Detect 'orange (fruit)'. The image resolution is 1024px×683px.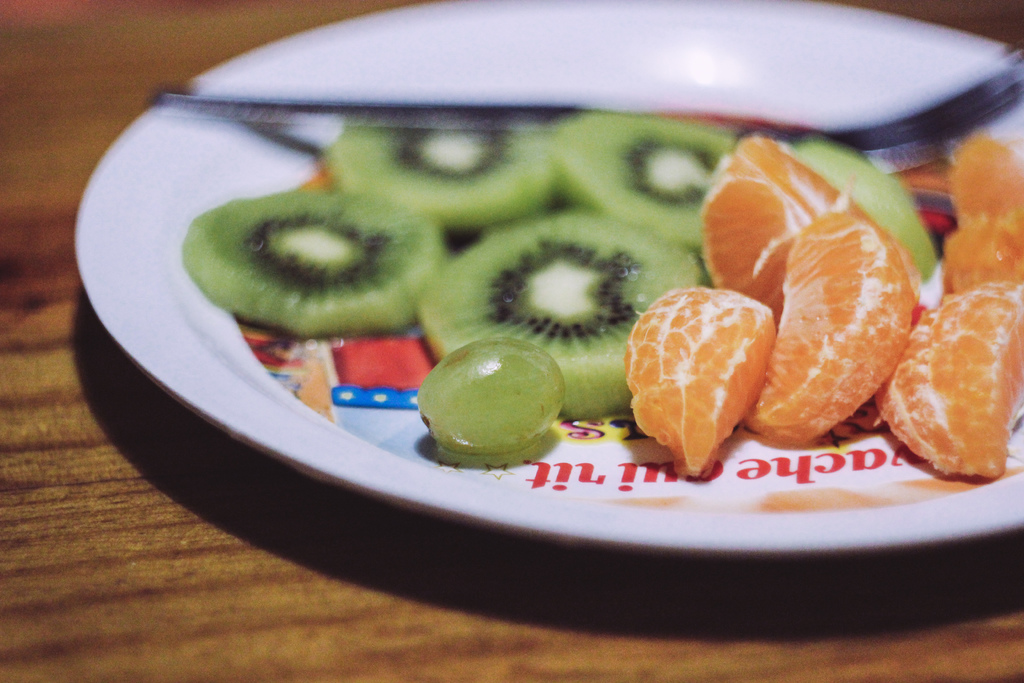
x1=746, y1=205, x2=909, y2=447.
